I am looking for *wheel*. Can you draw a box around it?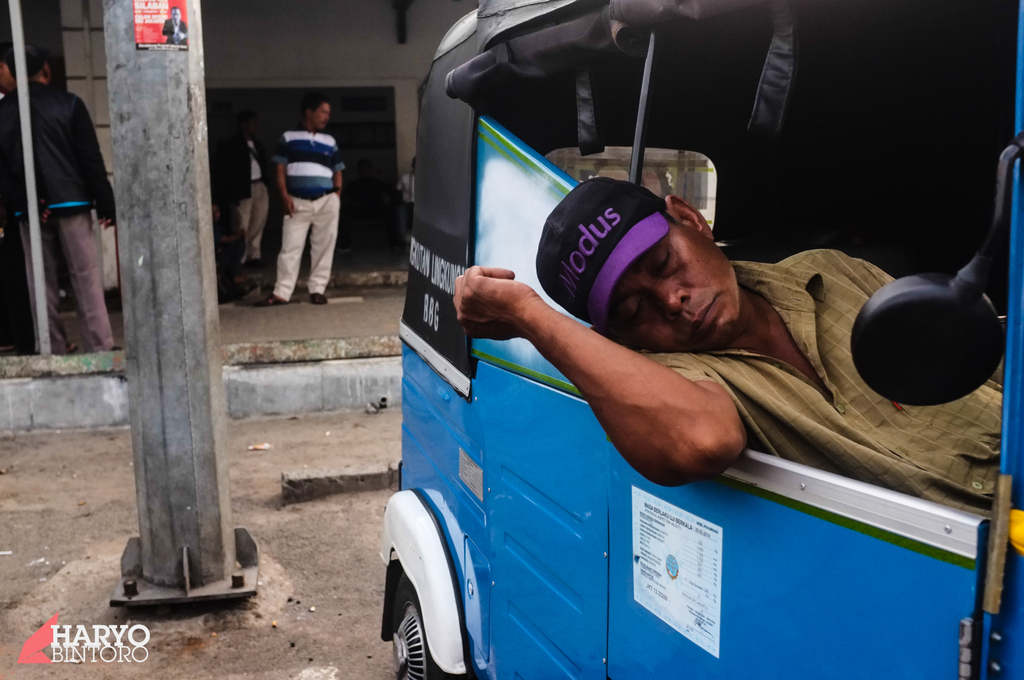
Sure, the bounding box is box(388, 566, 463, 679).
